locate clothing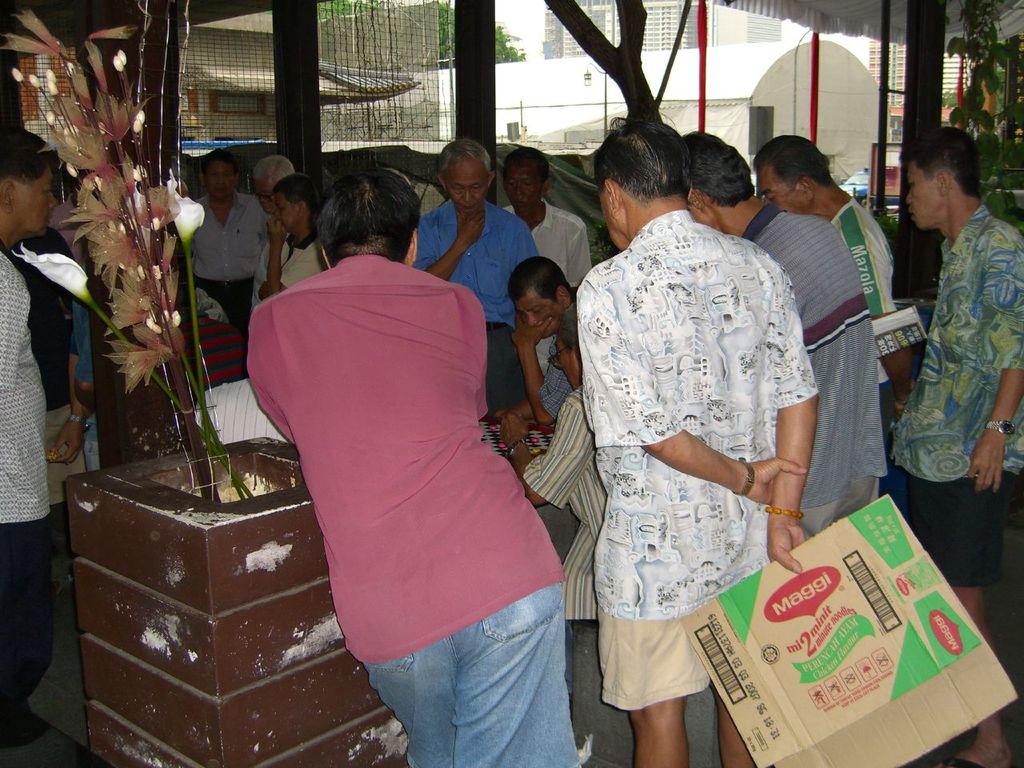
locate(739, 206, 881, 532)
